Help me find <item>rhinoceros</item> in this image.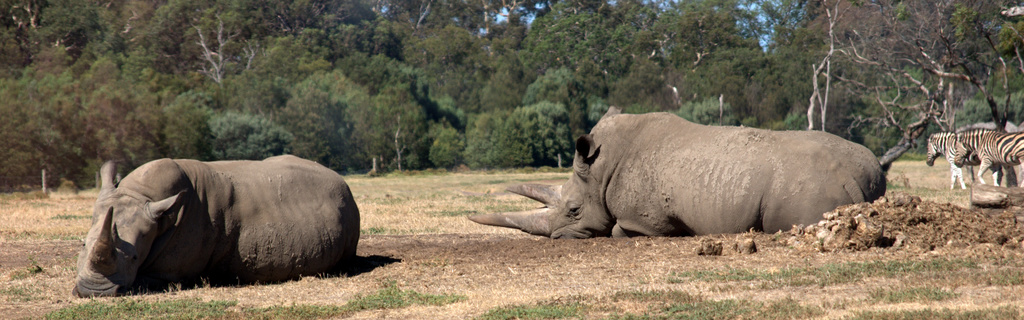
Found it: <region>458, 111, 886, 242</region>.
